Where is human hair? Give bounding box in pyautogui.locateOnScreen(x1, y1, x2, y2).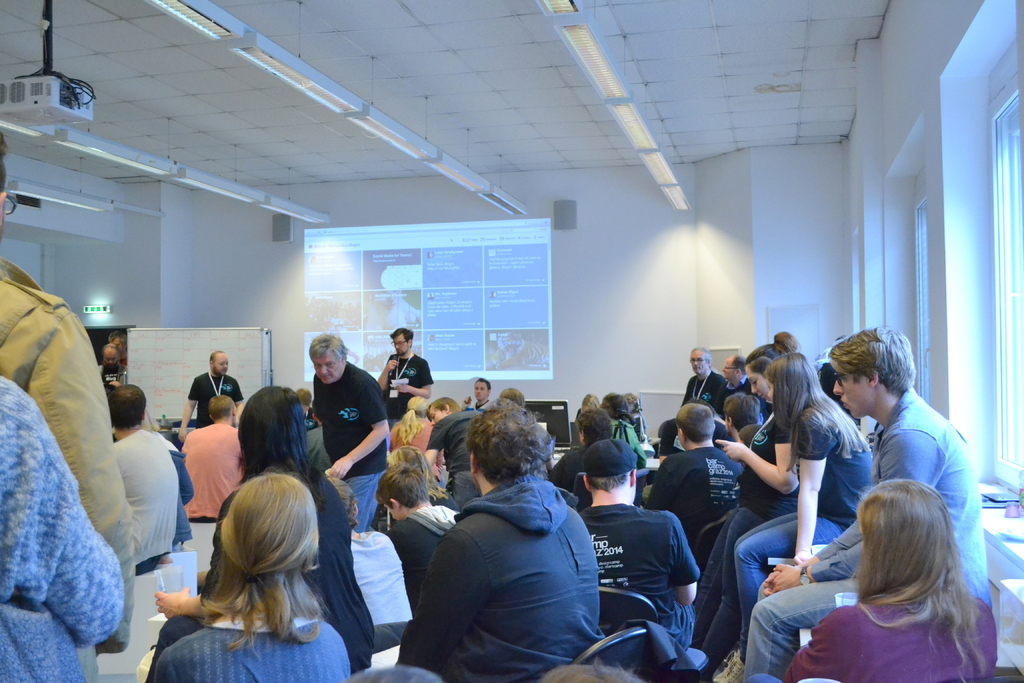
pyautogui.locateOnScreen(746, 344, 797, 382).
